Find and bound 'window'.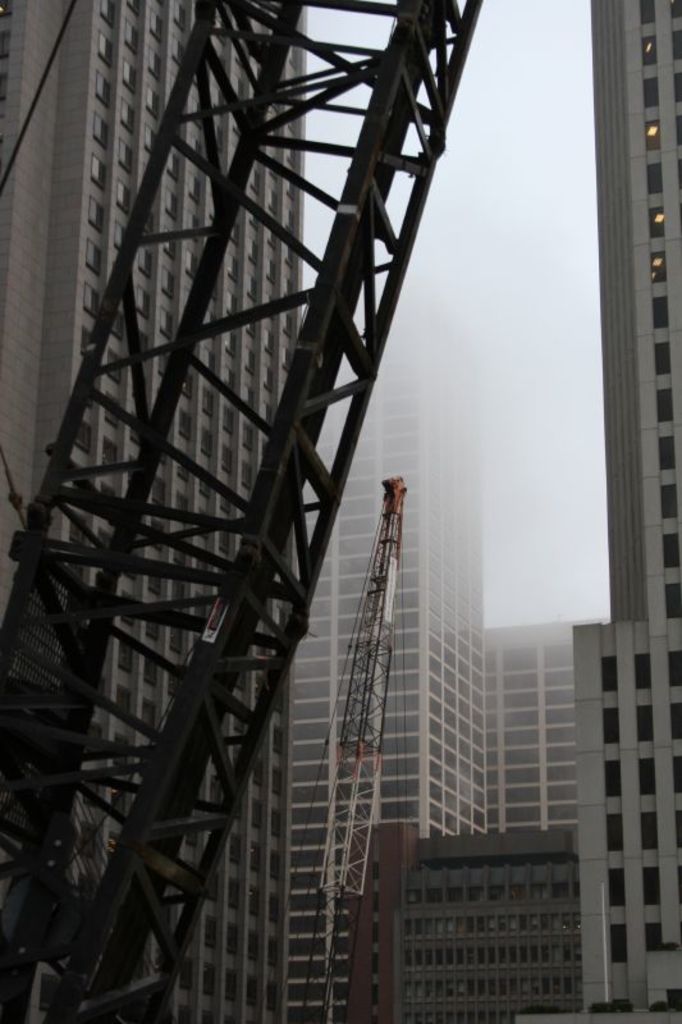
Bound: pyautogui.locateOnScreen(668, 654, 681, 689).
